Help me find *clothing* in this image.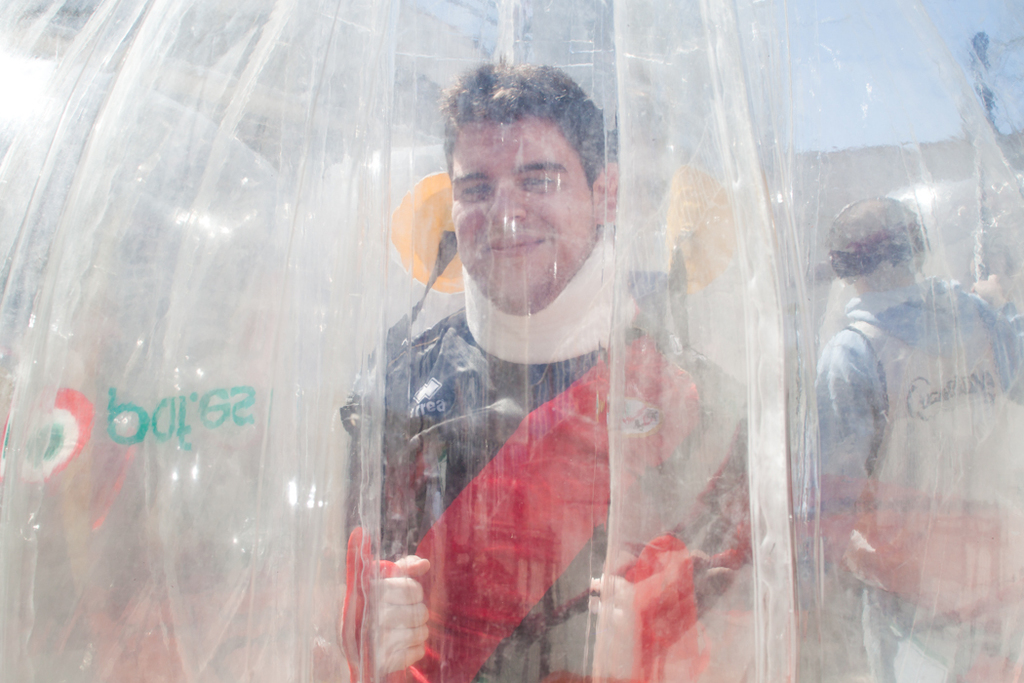
Found it: [342, 232, 754, 682].
